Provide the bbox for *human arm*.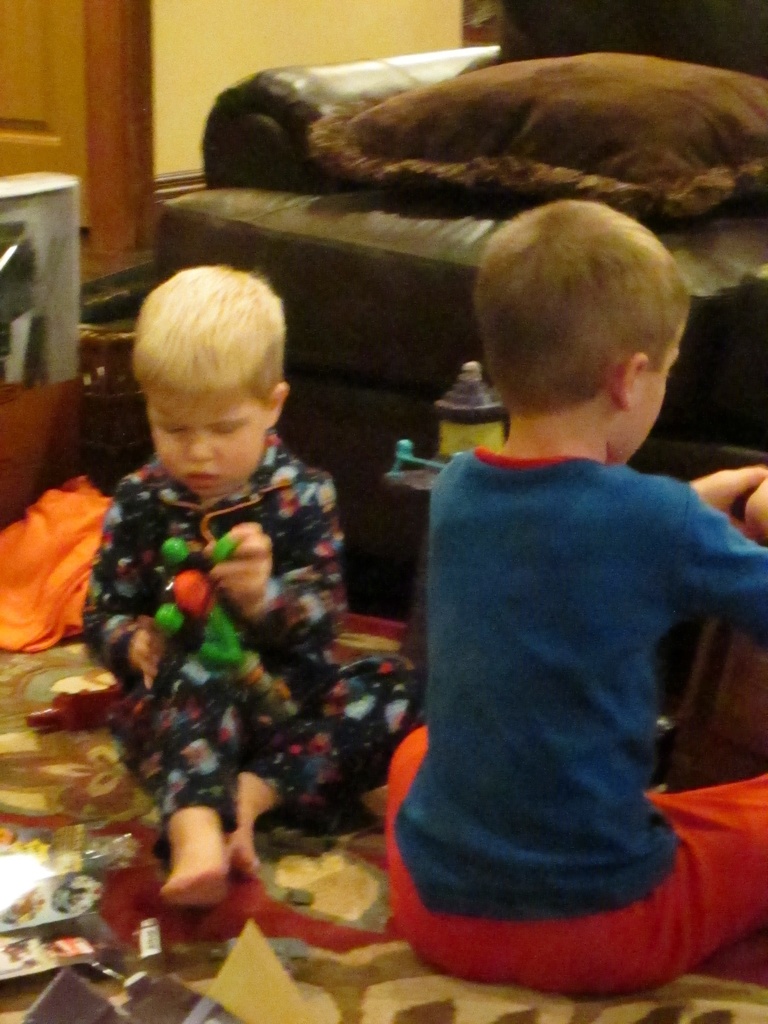
left=83, top=470, right=167, bottom=701.
